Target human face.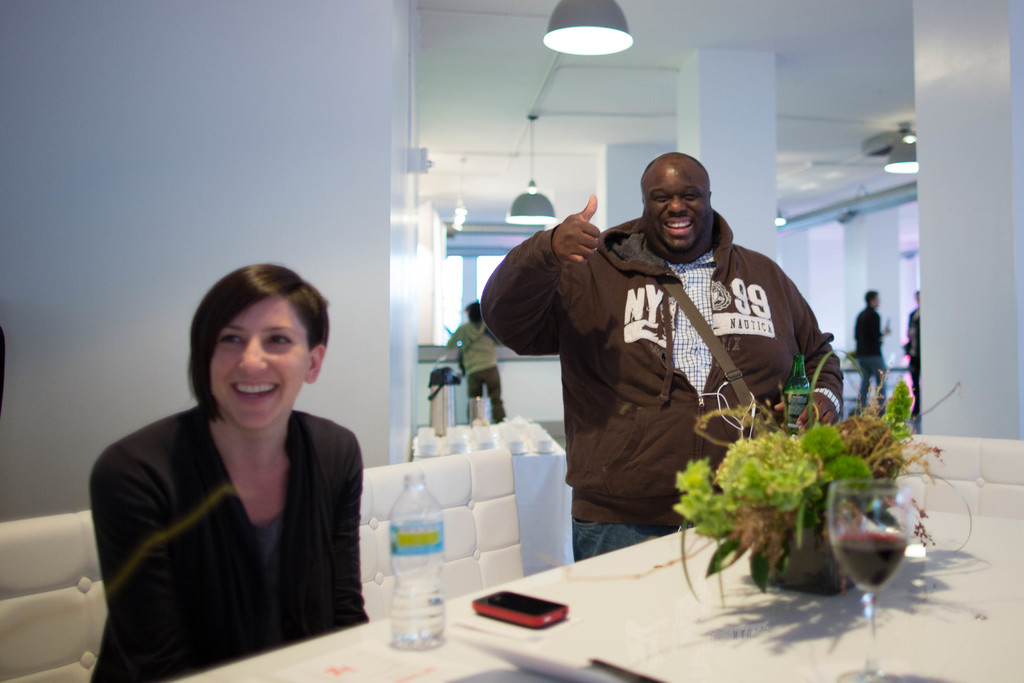
Target region: x1=207 y1=294 x2=308 y2=431.
